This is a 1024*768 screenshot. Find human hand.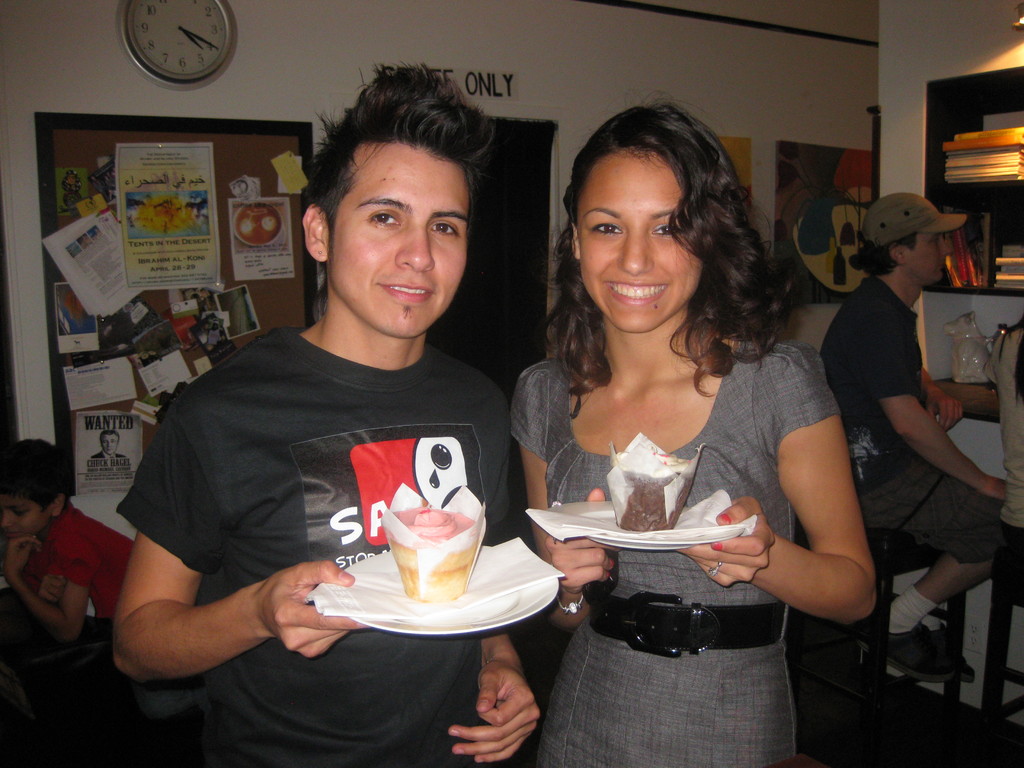
Bounding box: (445,658,543,766).
